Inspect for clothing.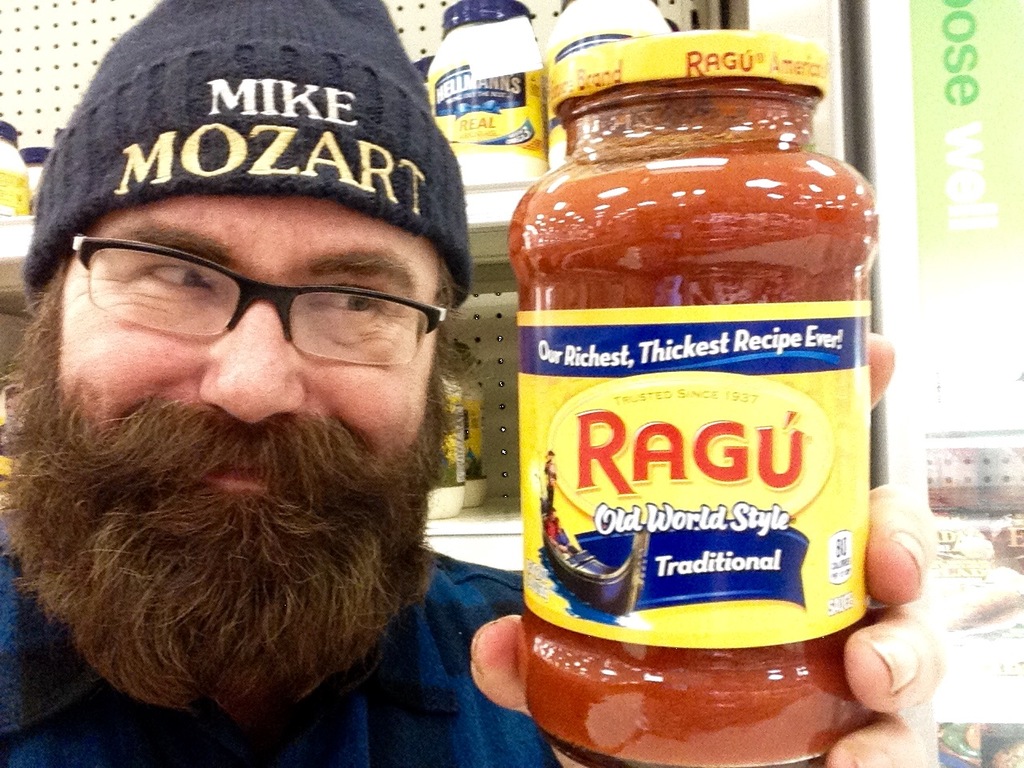
Inspection: 6, 545, 538, 758.
